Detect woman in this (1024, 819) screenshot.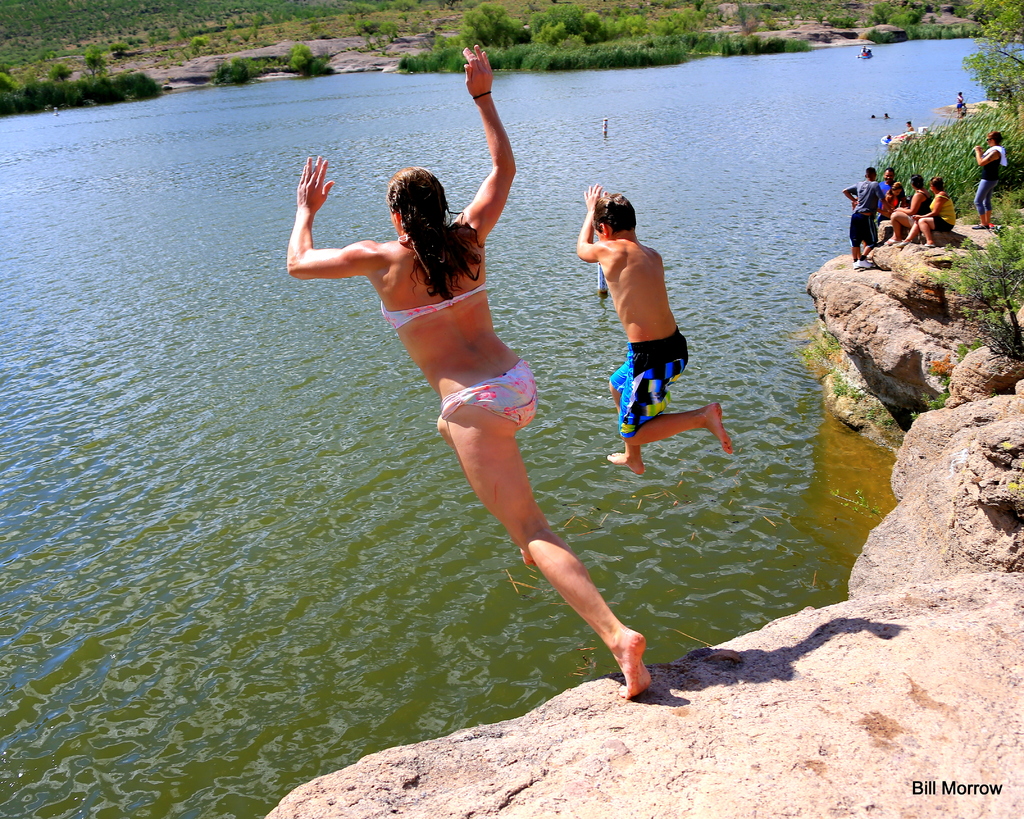
Detection: region(878, 181, 908, 222).
